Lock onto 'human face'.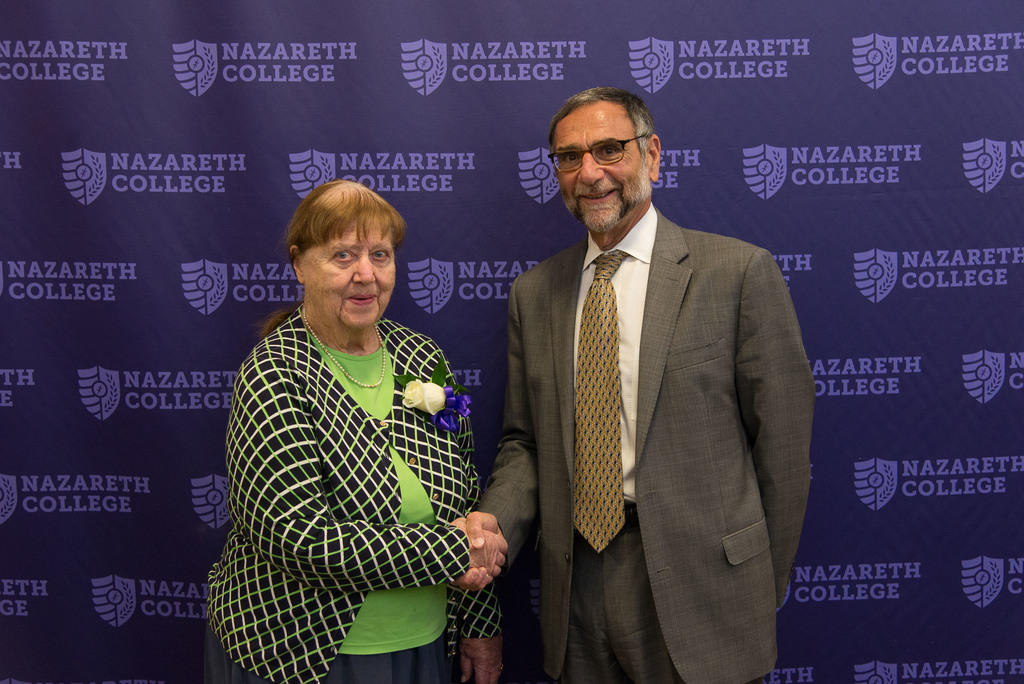
Locked: detection(301, 215, 395, 332).
